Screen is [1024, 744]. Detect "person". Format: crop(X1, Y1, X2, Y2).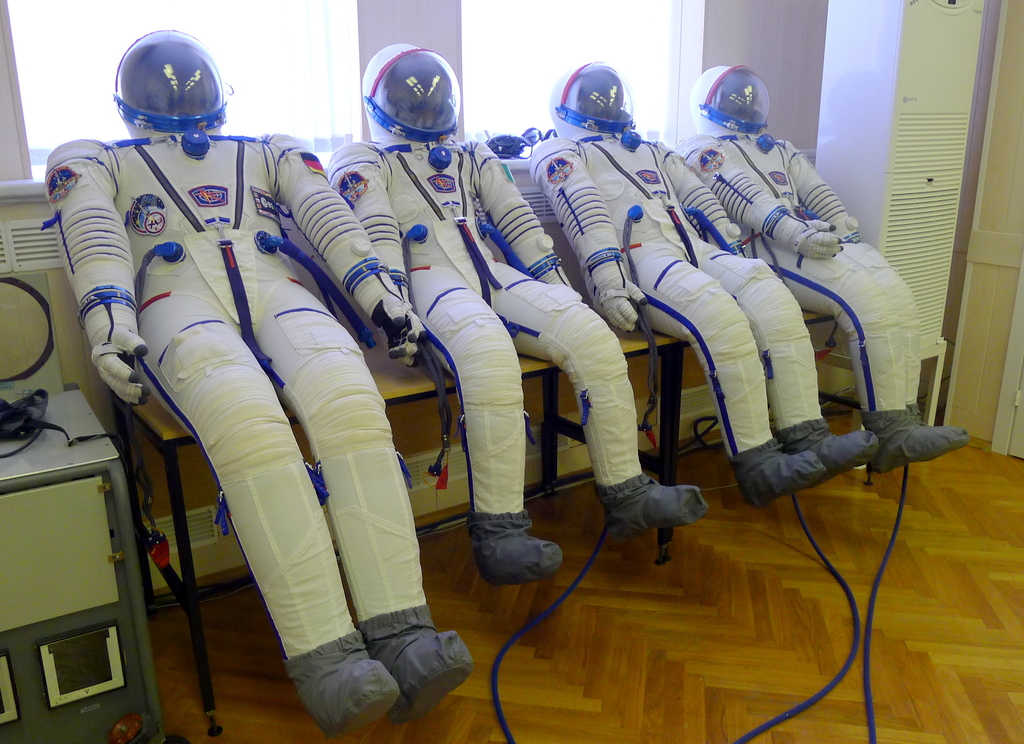
crop(672, 63, 971, 475).
